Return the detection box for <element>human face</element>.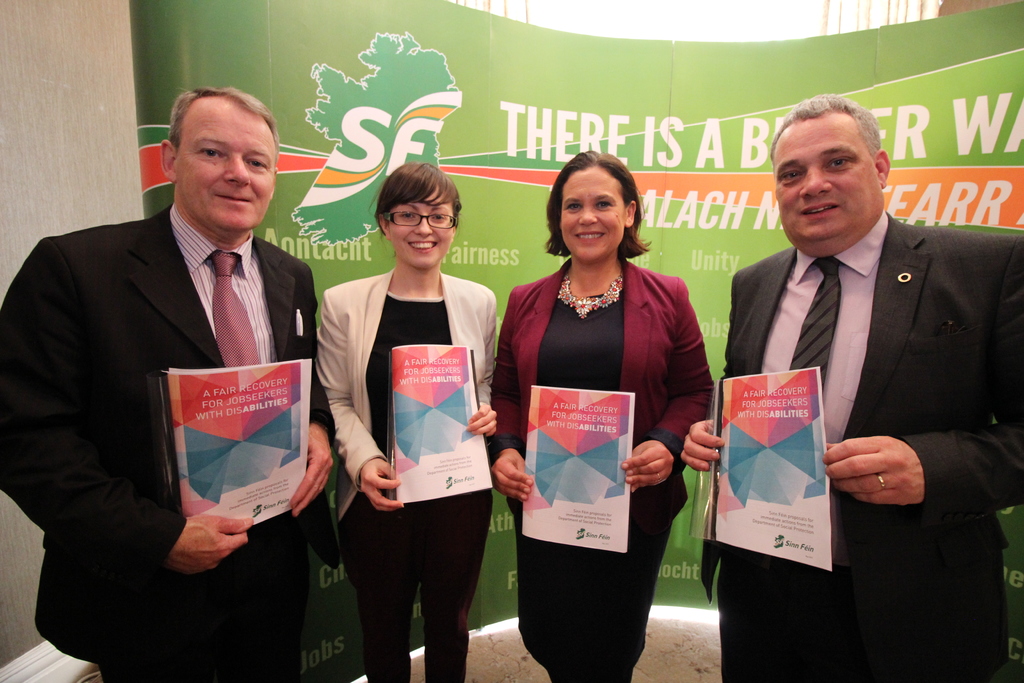
[391, 192, 456, 272].
